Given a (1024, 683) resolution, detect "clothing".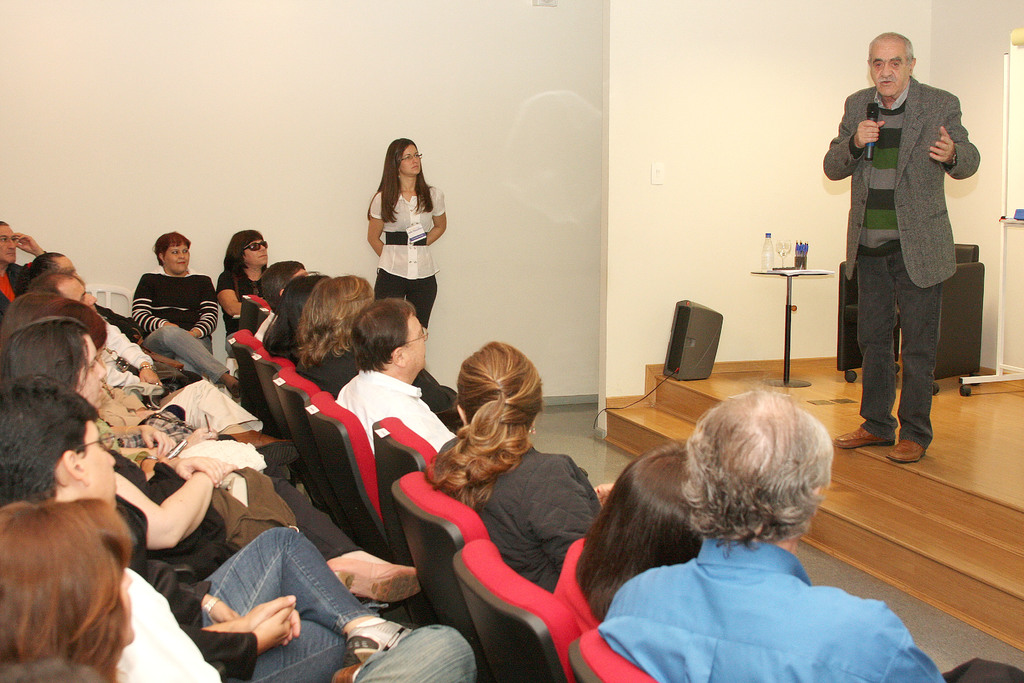
Rect(371, 181, 449, 331).
